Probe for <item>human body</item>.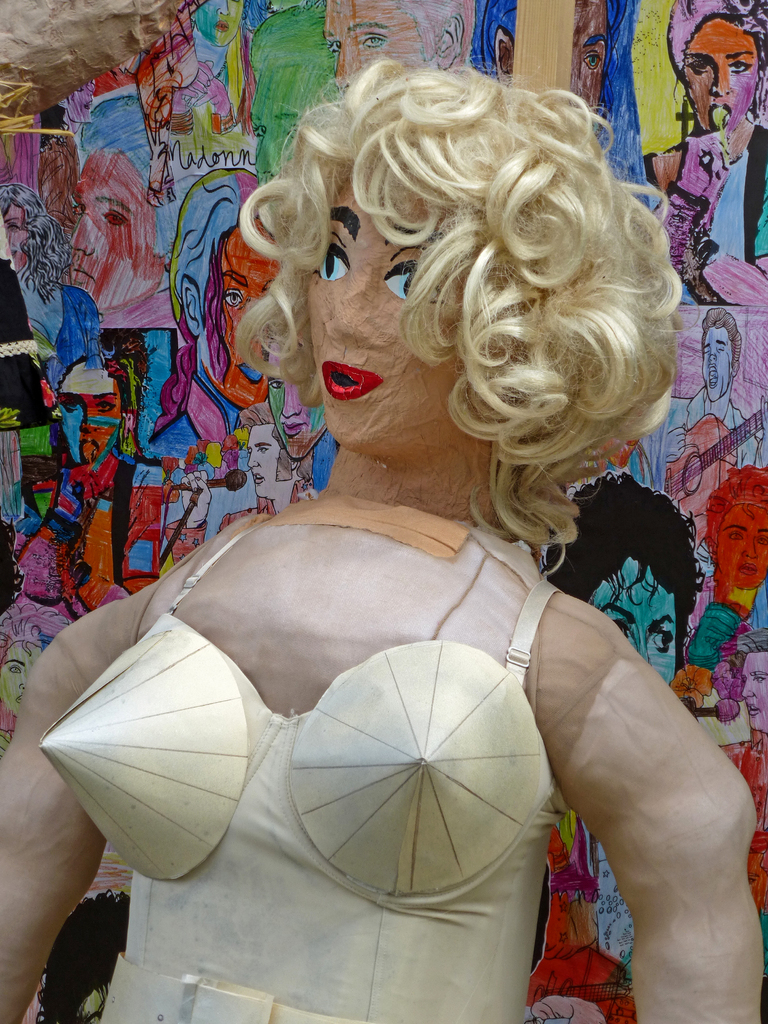
Probe result: <bbox>0, 326, 179, 752</bbox>.
